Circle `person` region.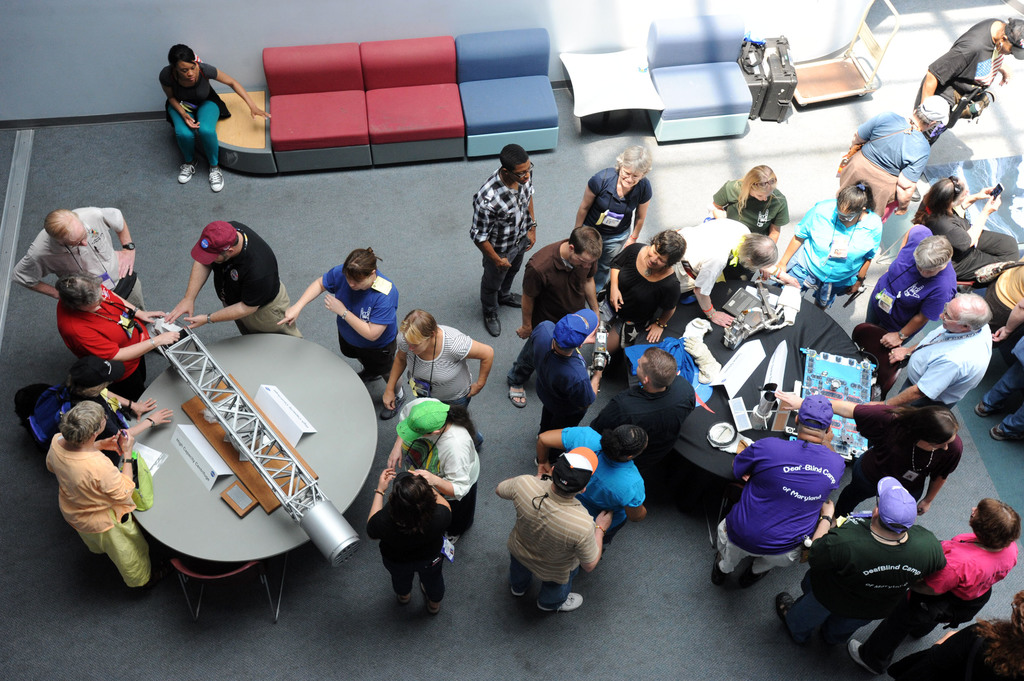
Region: {"left": 714, "top": 396, "right": 848, "bottom": 584}.
